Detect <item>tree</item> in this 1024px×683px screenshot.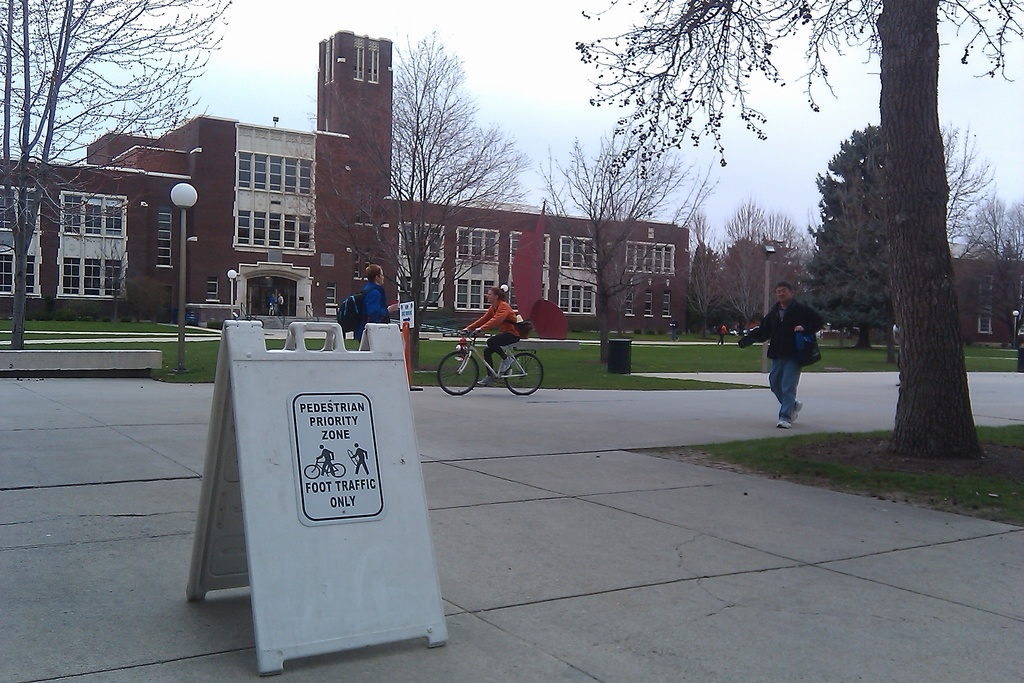
Detection: [left=941, top=115, right=998, bottom=247].
